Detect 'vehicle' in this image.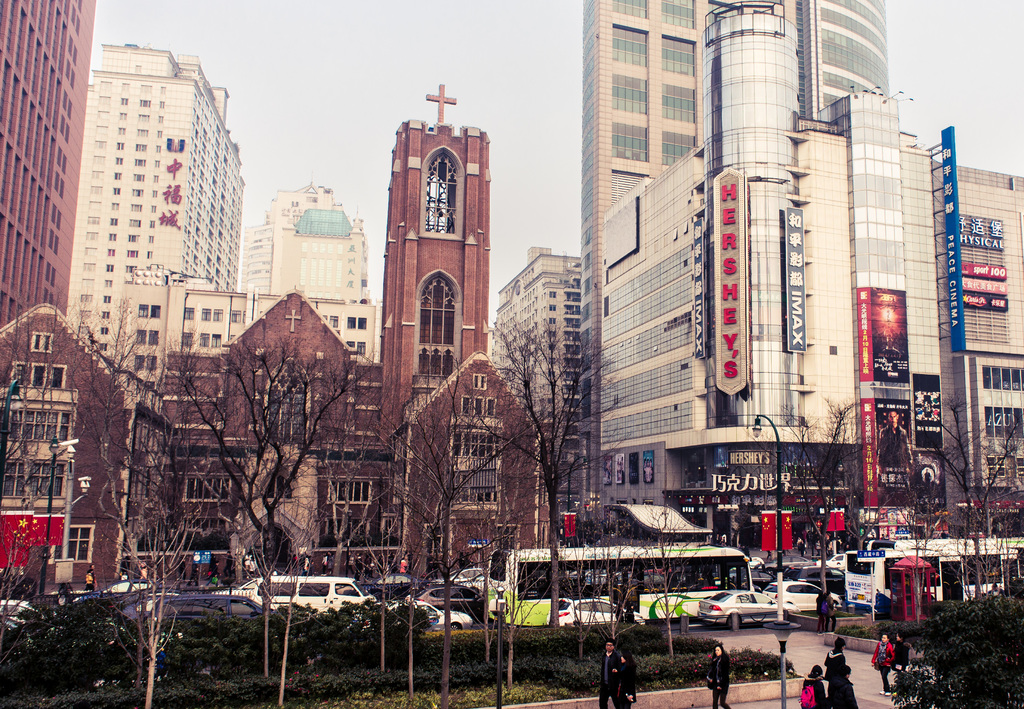
Detection: 156/594/266/613.
